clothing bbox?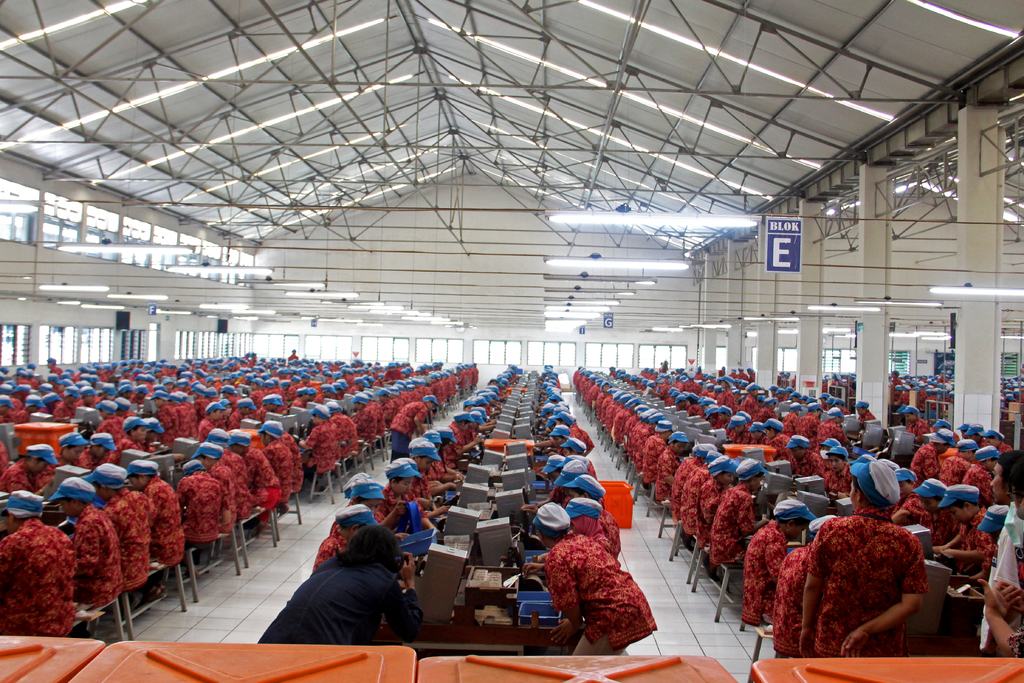
rect(546, 527, 657, 657)
